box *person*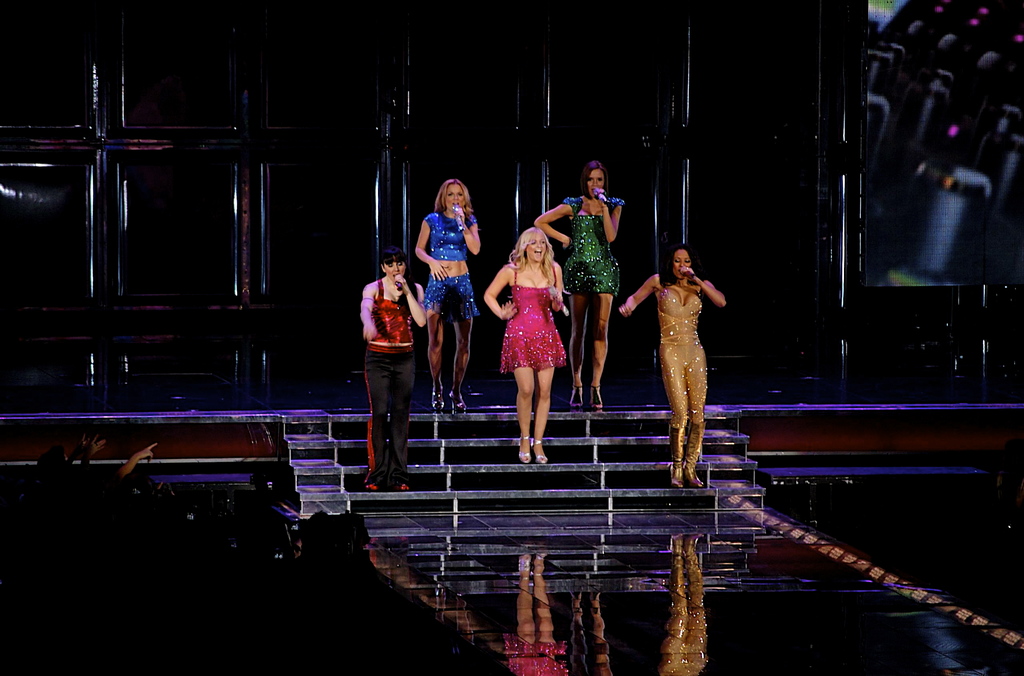
region(619, 246, 729, 489)
